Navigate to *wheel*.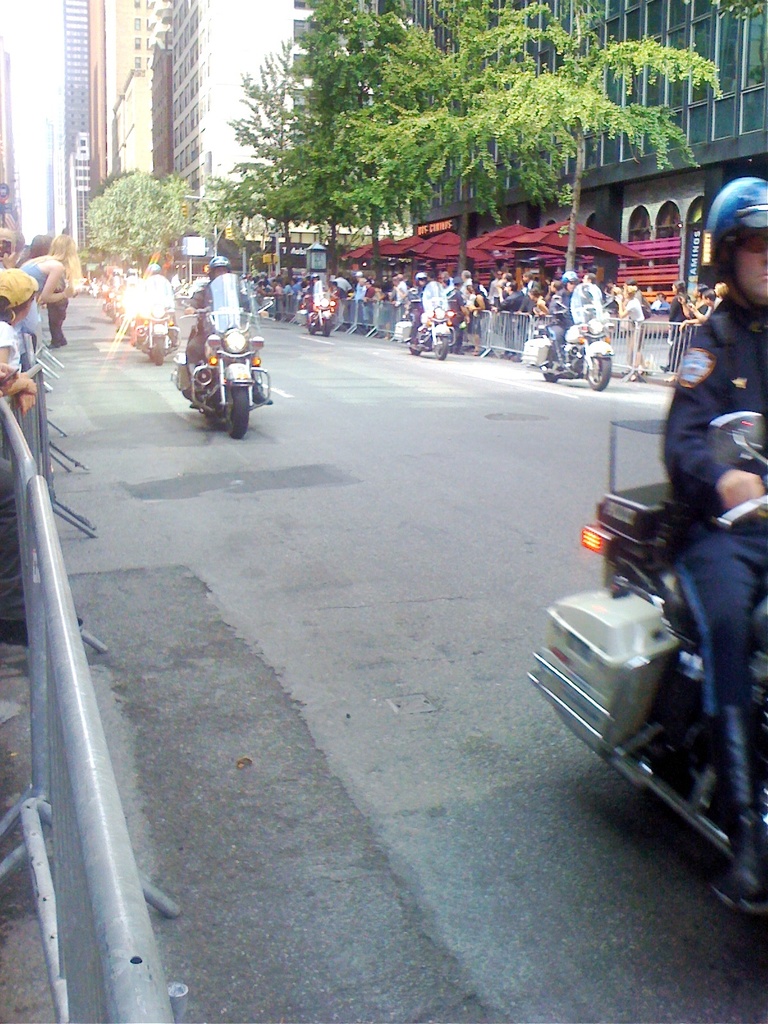
Navigation target: 319, 317, 333, 337.
